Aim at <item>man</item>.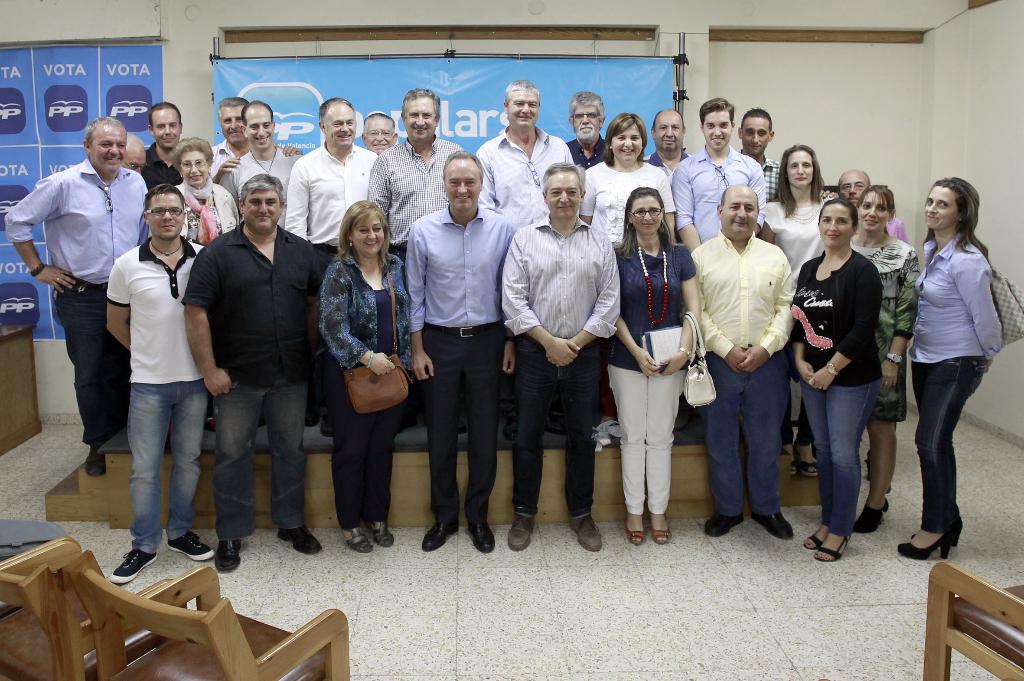
Aimed at [566, 91, 612, 170].
